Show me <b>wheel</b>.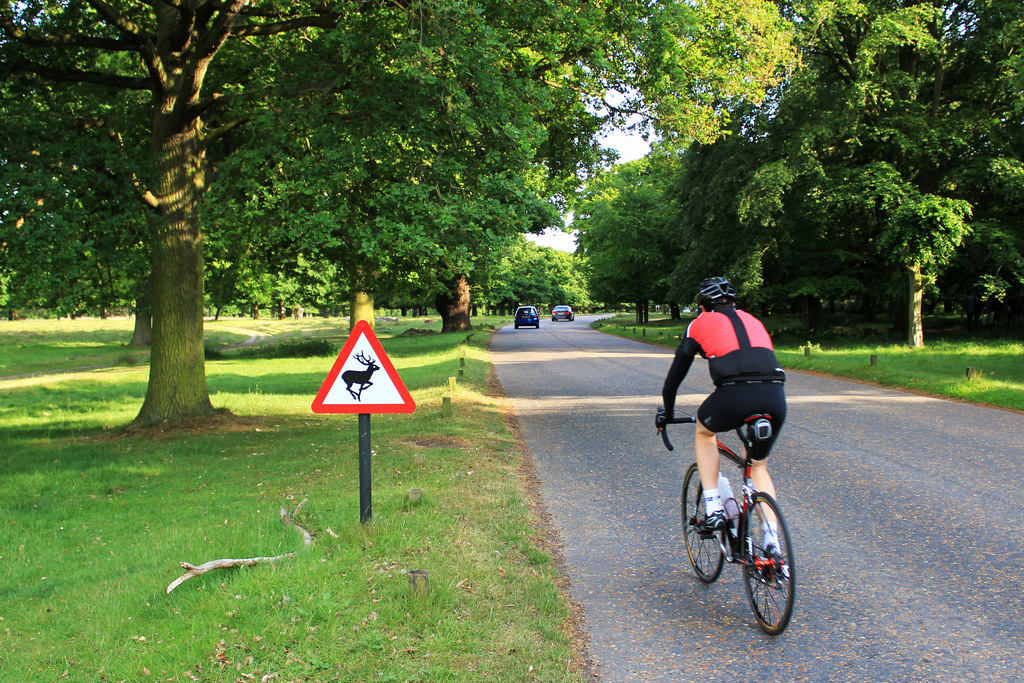
<b>wheel</b> is here: [x1=678, y1=463, x2=724, y2=583].
